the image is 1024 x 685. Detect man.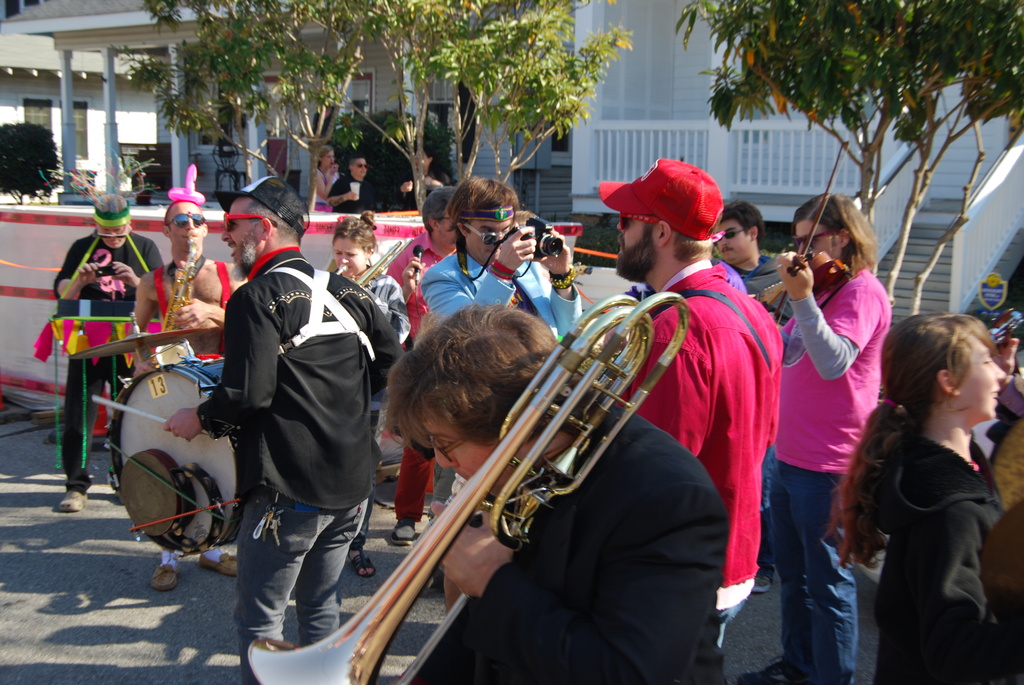
Detection: locate(712, 206, 793, 592).
